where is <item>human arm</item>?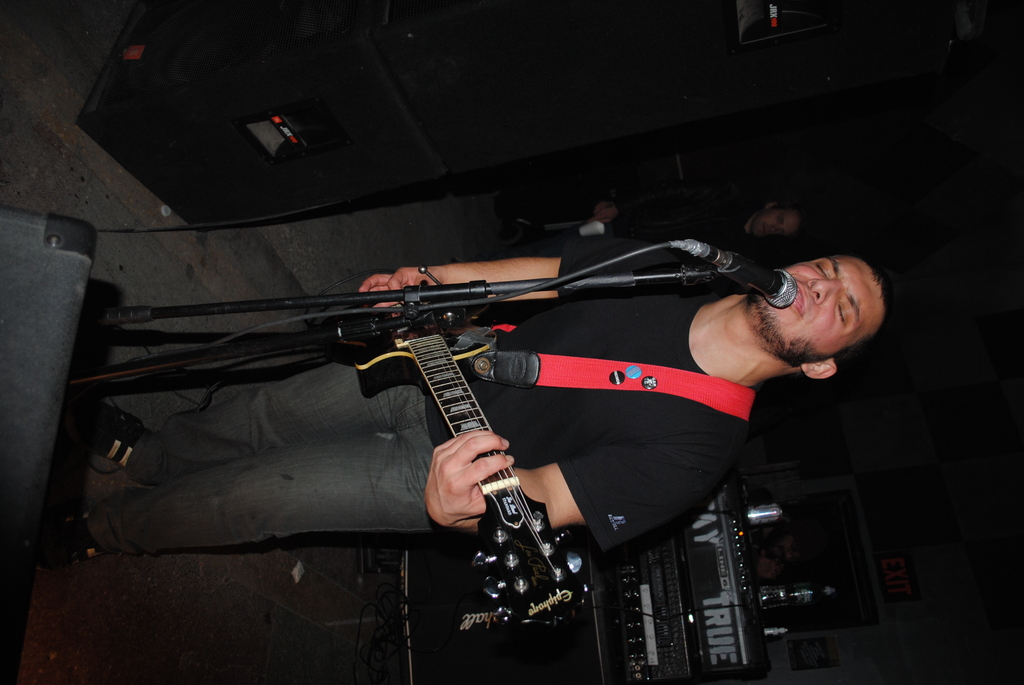
select_region(356, 244, 715, 306).
